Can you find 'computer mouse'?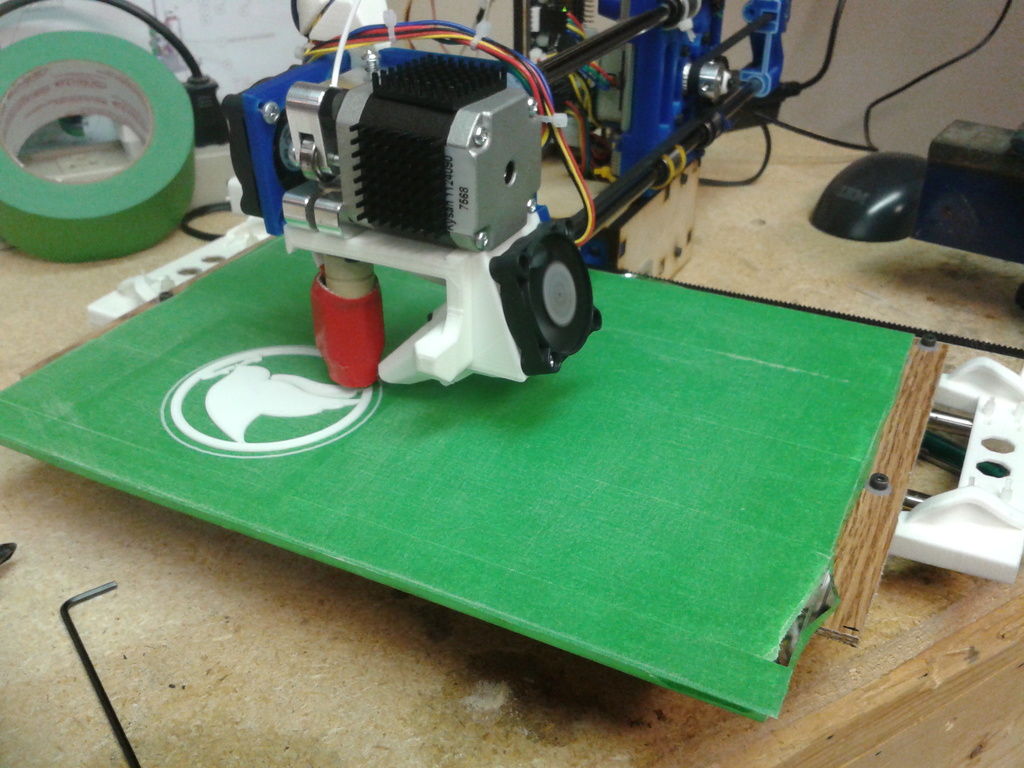
Yes, bounding box: 806:151:928:244.
